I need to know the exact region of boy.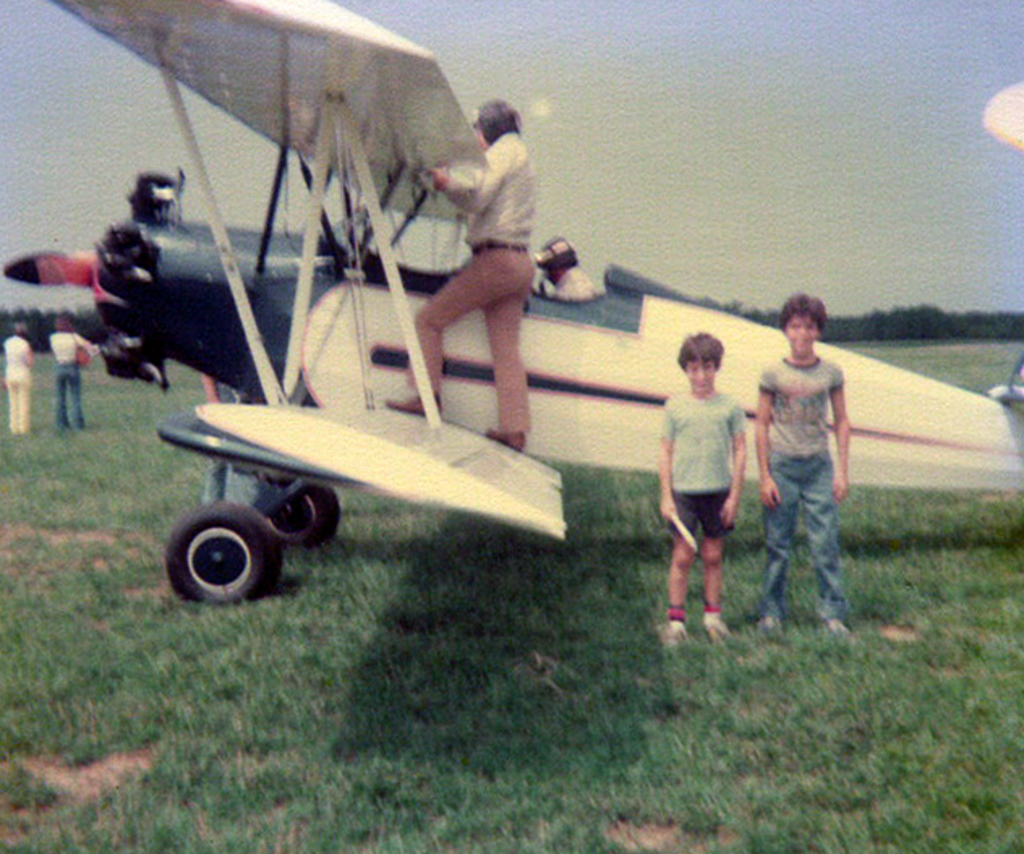
Region: (x1=752, y1=293, x2=857, y2=640).
